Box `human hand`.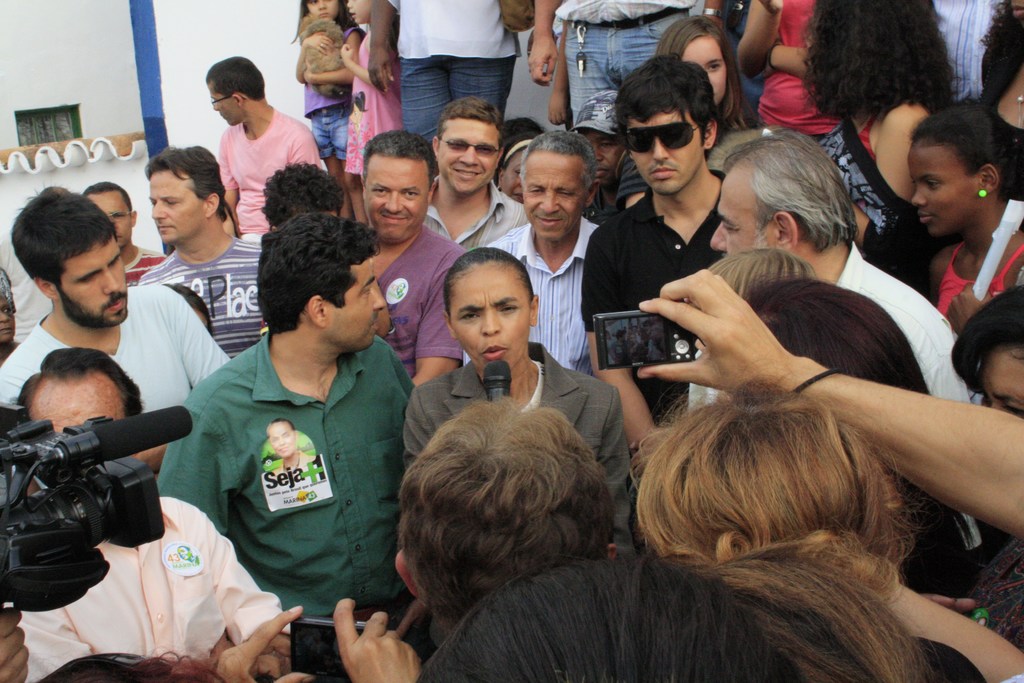
(941,278,996,338).
